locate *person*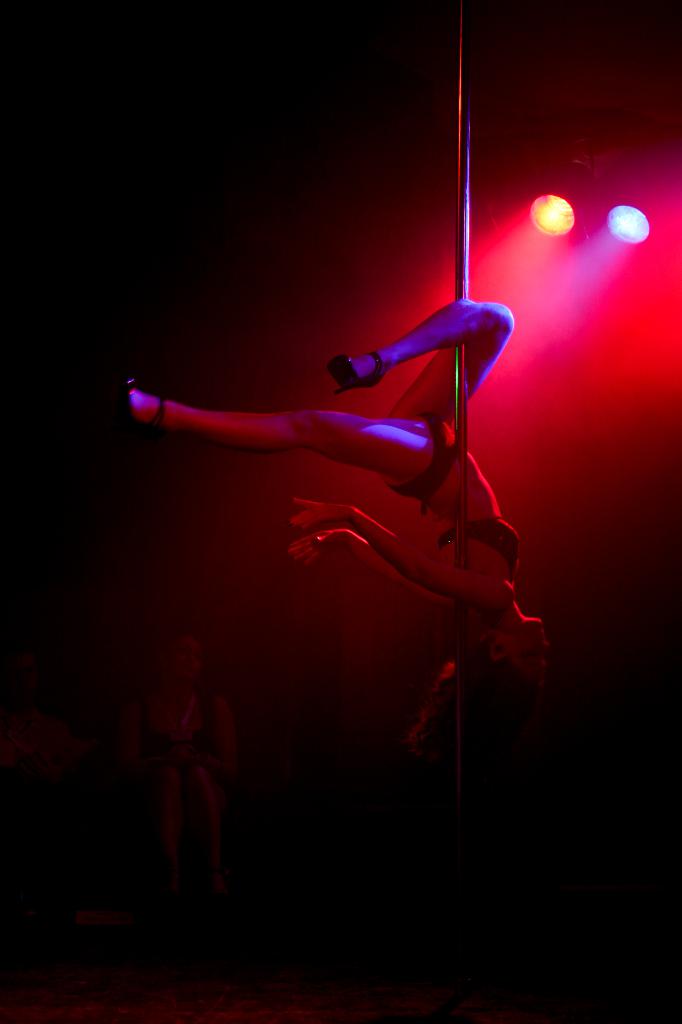
bbox=(142, 230, 551, 646)
